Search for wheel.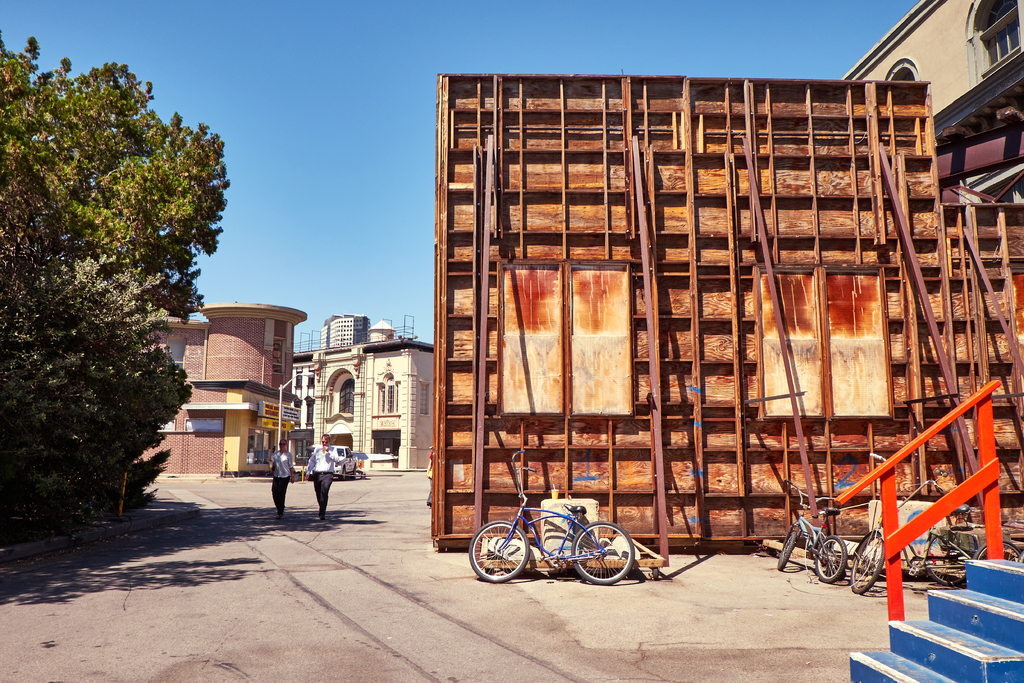
Found at 467/519/529/582.
